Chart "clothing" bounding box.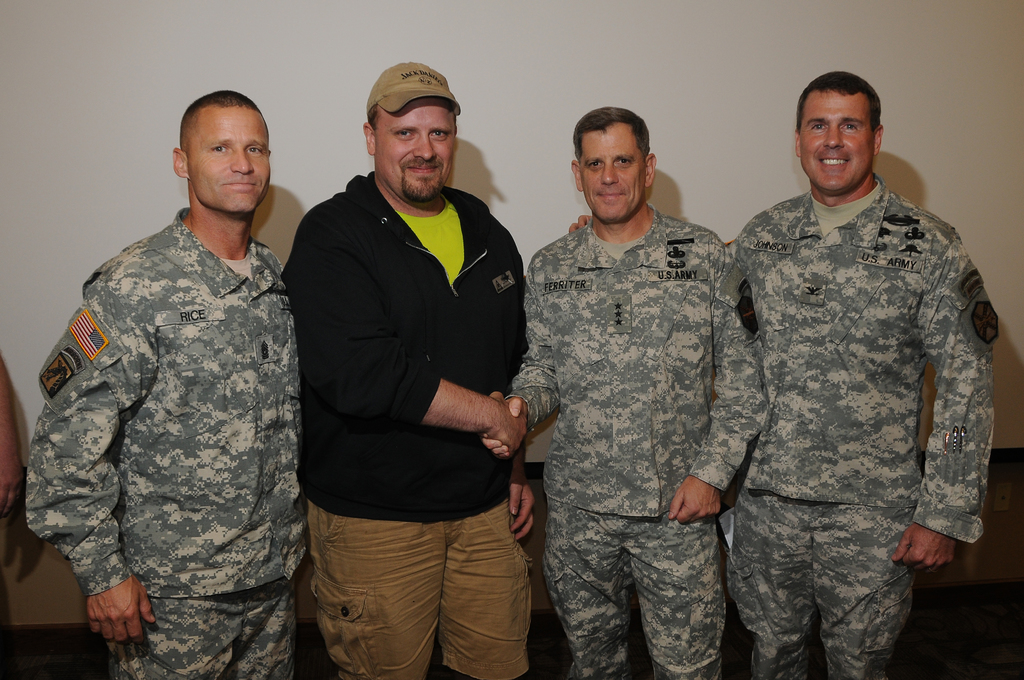
Charted: rect(504, 204, 769, 679).
